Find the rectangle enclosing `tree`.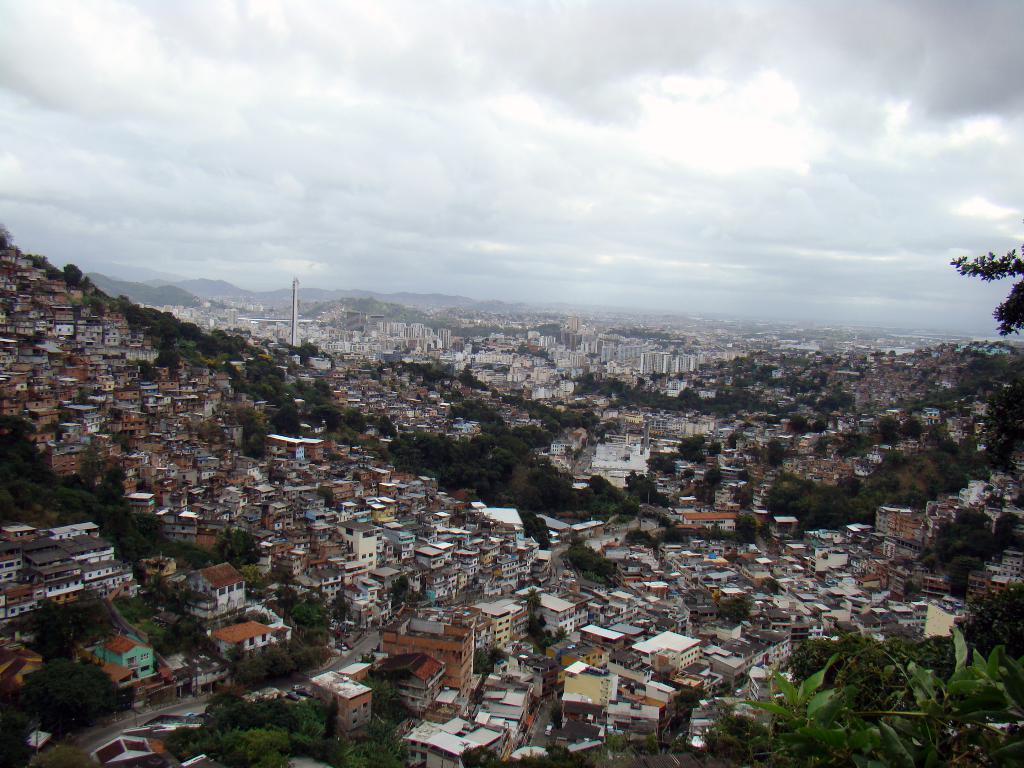
<bbox>548, 699, 568, 735</bbox>.
